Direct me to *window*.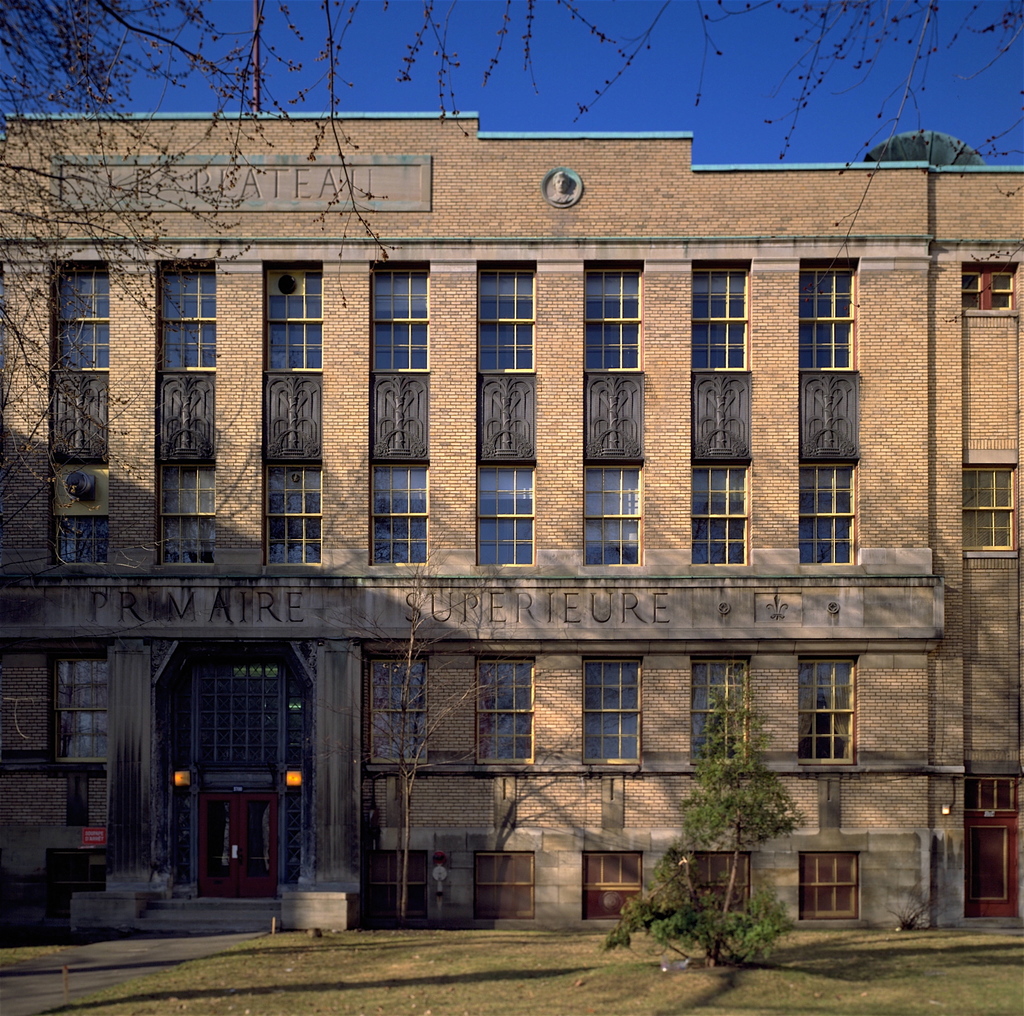
Direction: select_region(967, 470, 1014, 550).
